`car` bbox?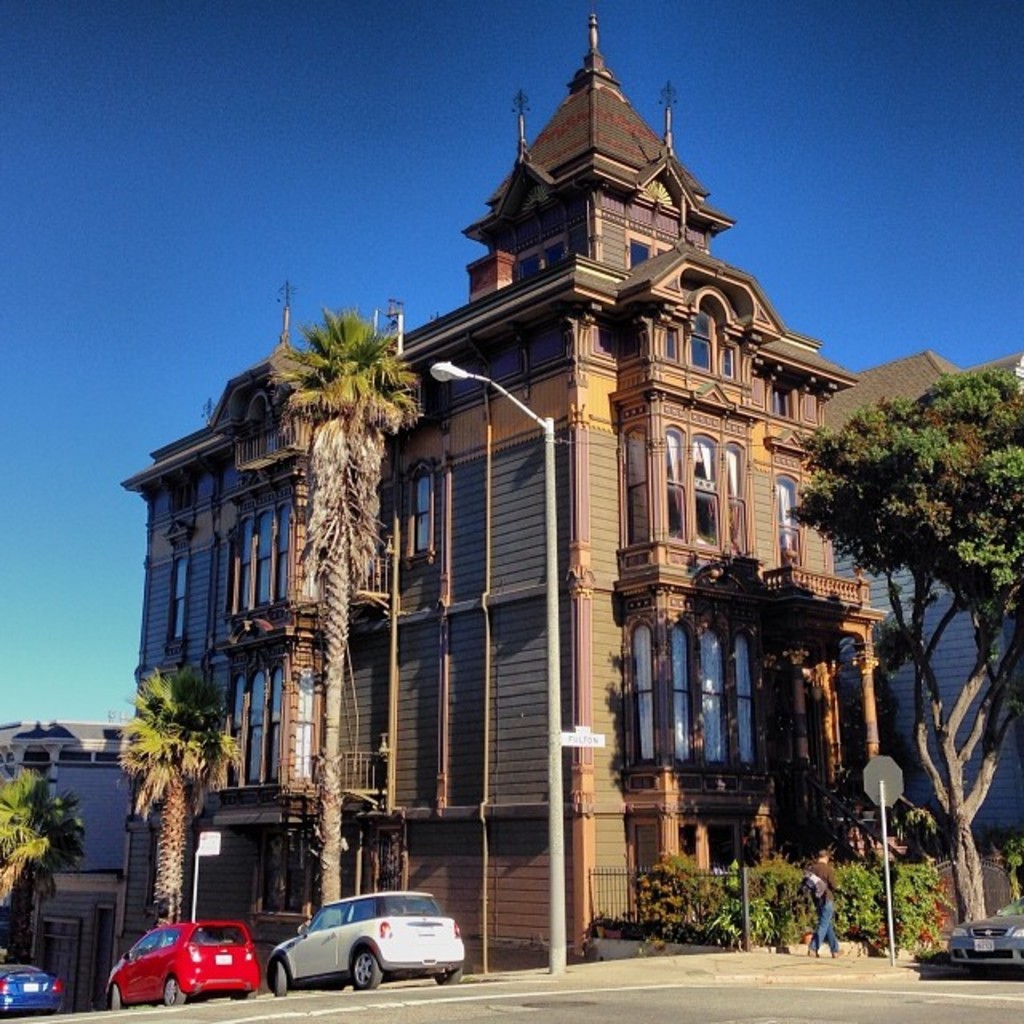
<region>0, 962, 67, 1013</region>
